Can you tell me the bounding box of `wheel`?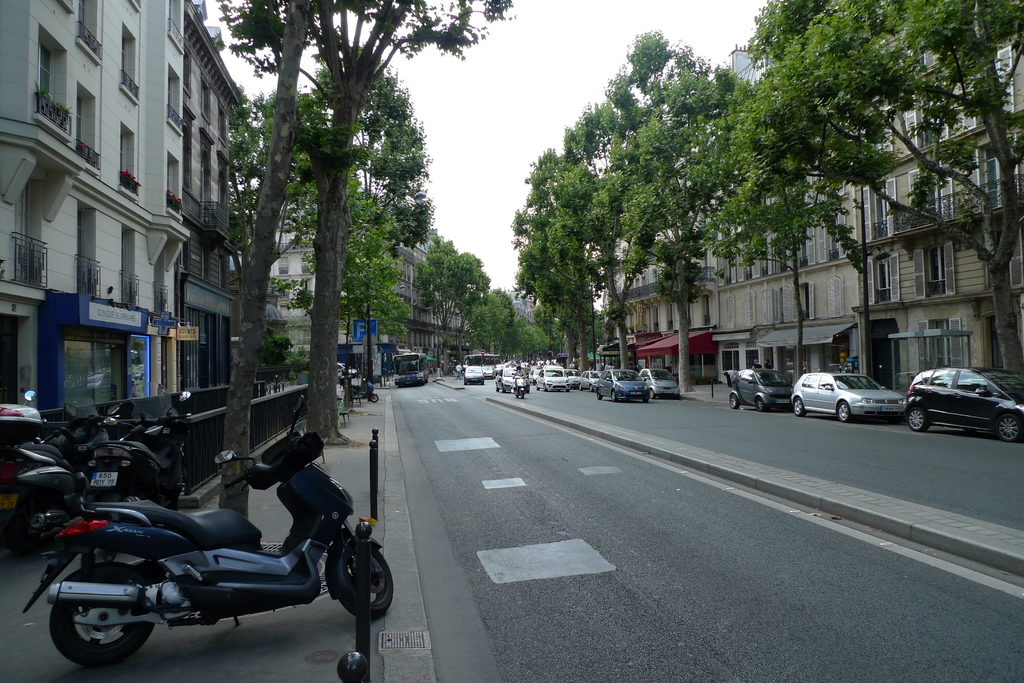
527/388/530/393.
